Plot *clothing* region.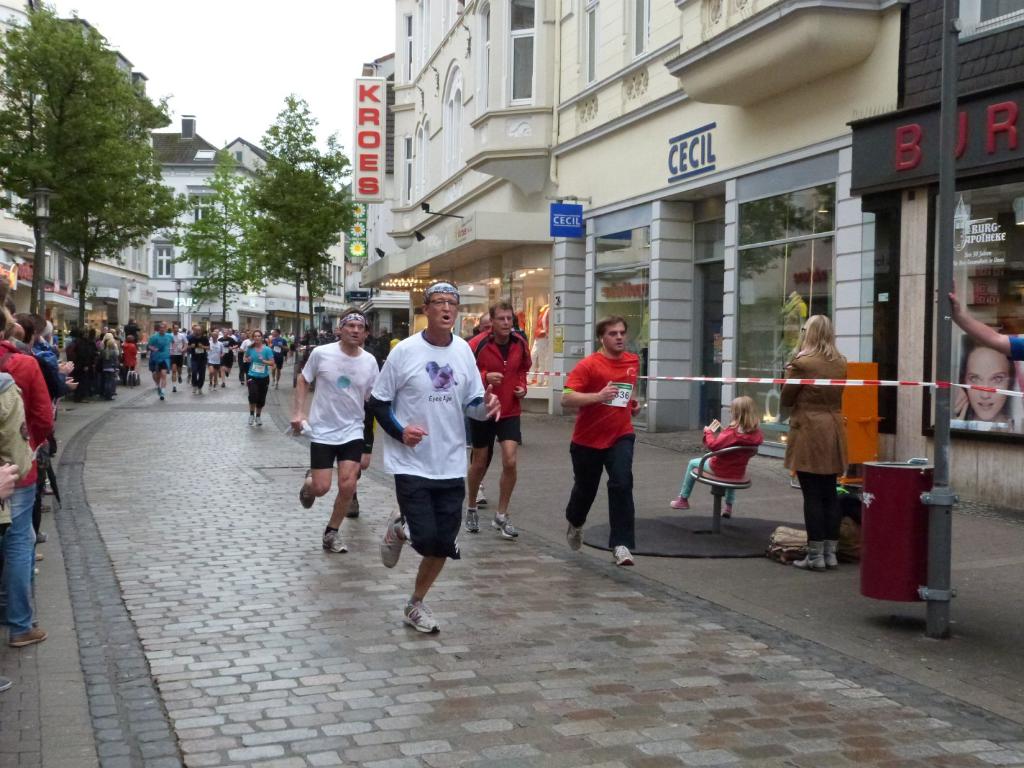
Plotted at {"x1": 557, "y1": 342, "x2": 637, "y2": 551}.
